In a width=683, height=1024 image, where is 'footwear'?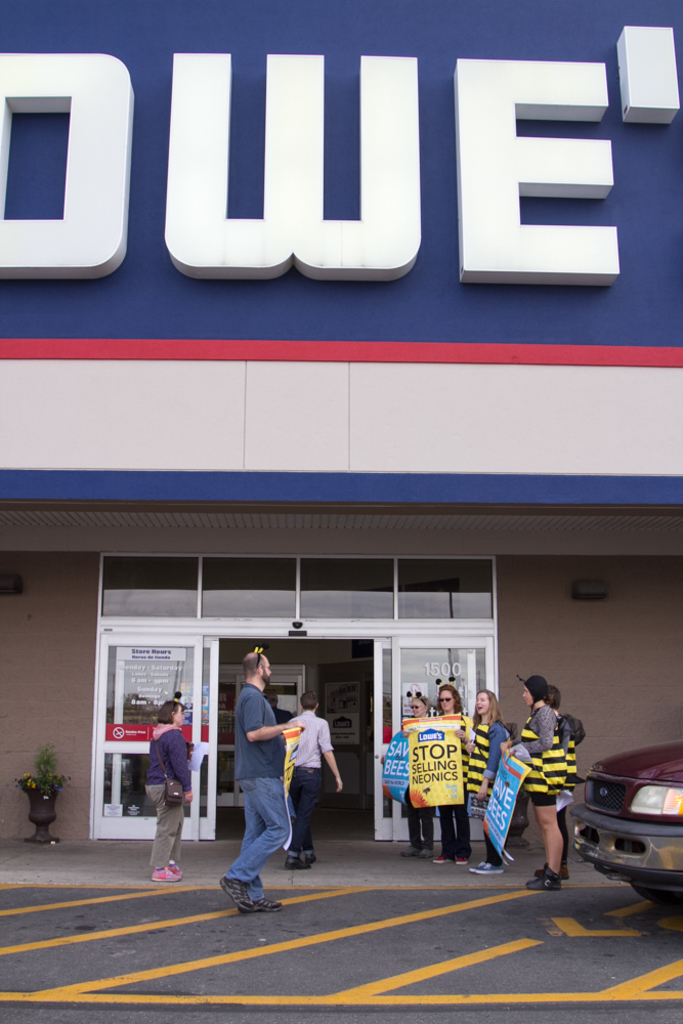
box=[167, 856, 184, 877].
